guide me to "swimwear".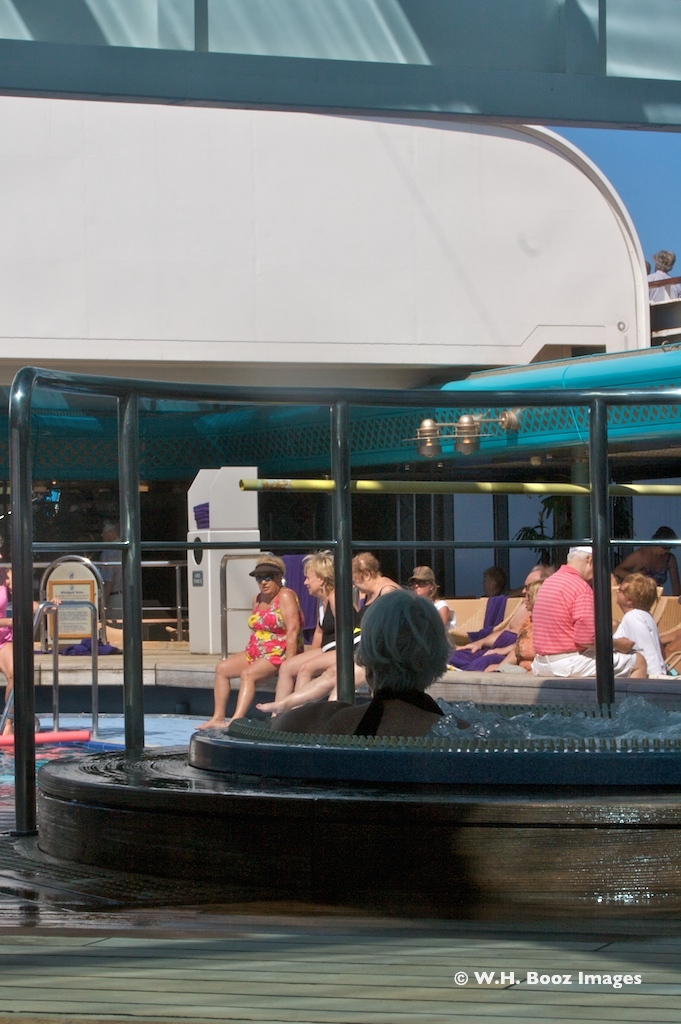
Guidance: crop(349, 581, 387, 663).
